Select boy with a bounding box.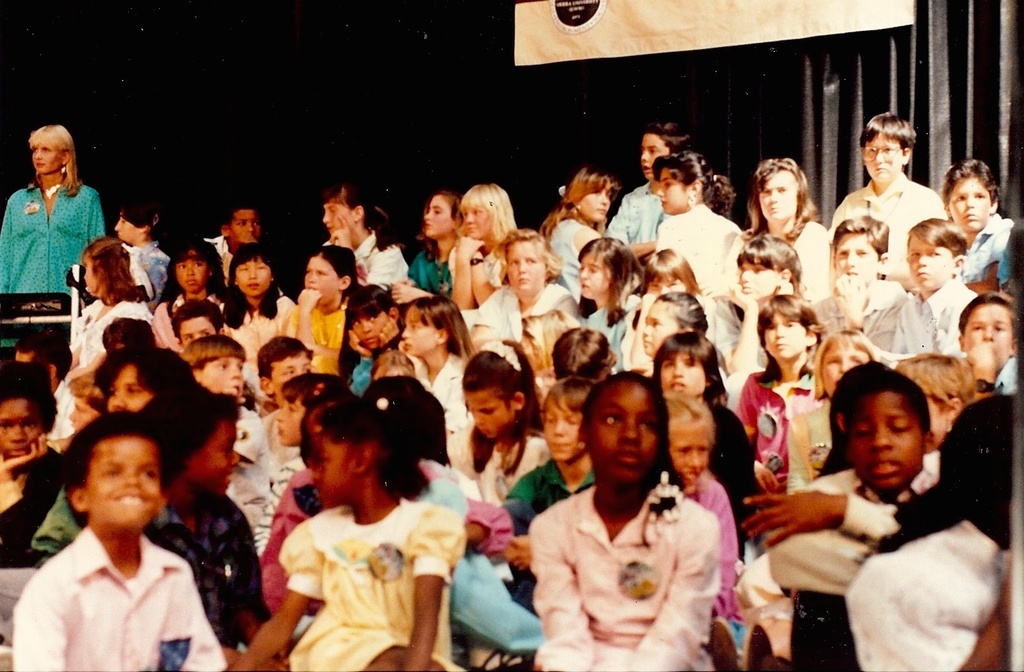
825, 110, 952, 278.
